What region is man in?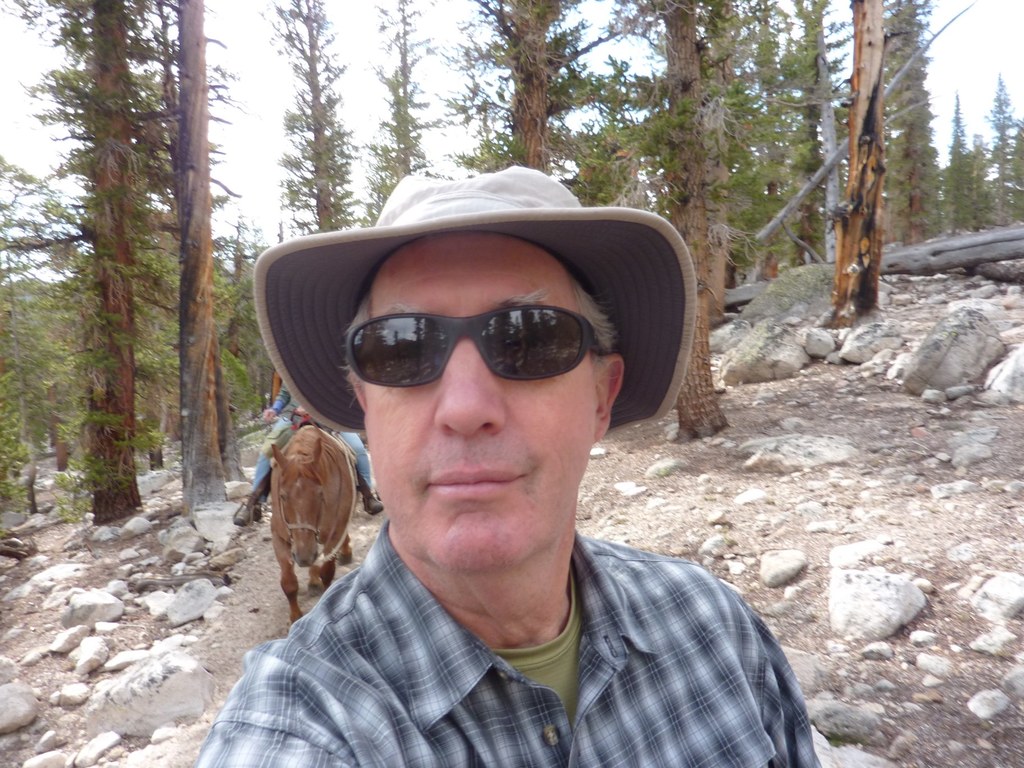
175:155:816:749.
